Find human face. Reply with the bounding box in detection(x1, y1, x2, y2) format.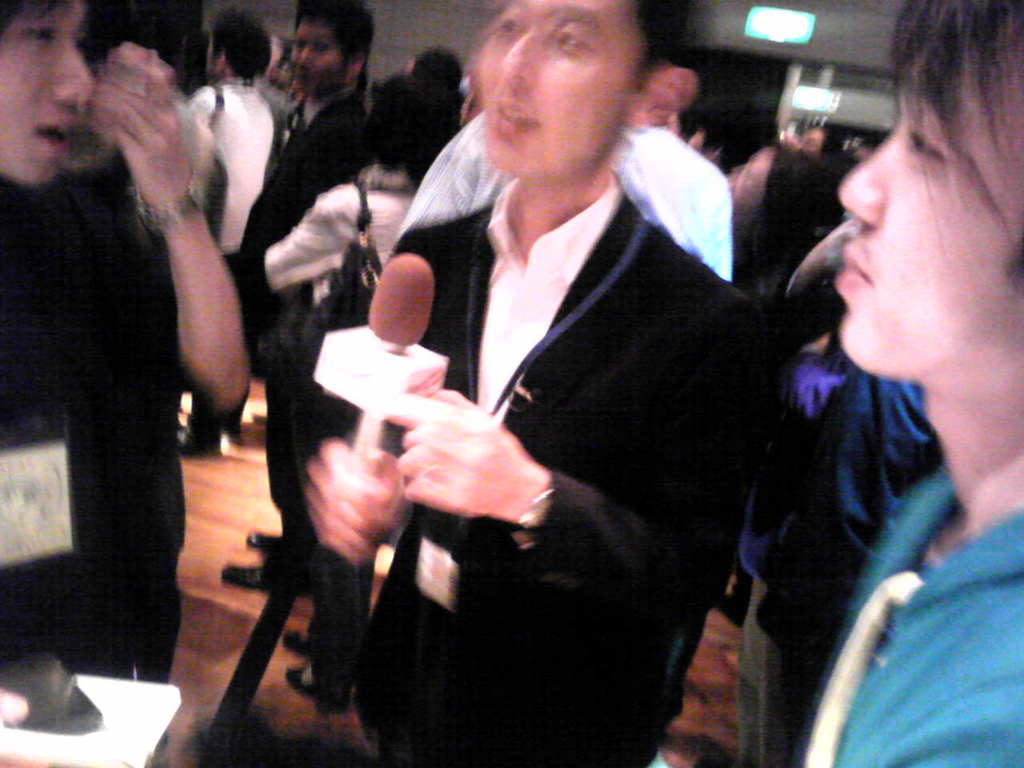
detection(814, 54, 1002, 398).
